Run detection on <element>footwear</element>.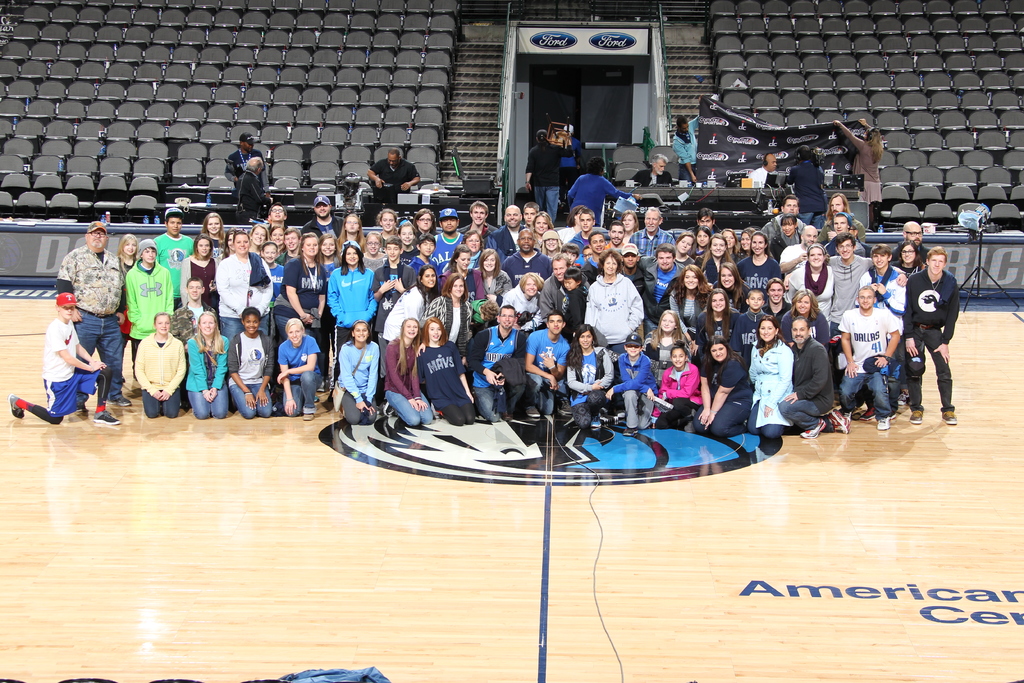
Result: (938,405,956,427).
